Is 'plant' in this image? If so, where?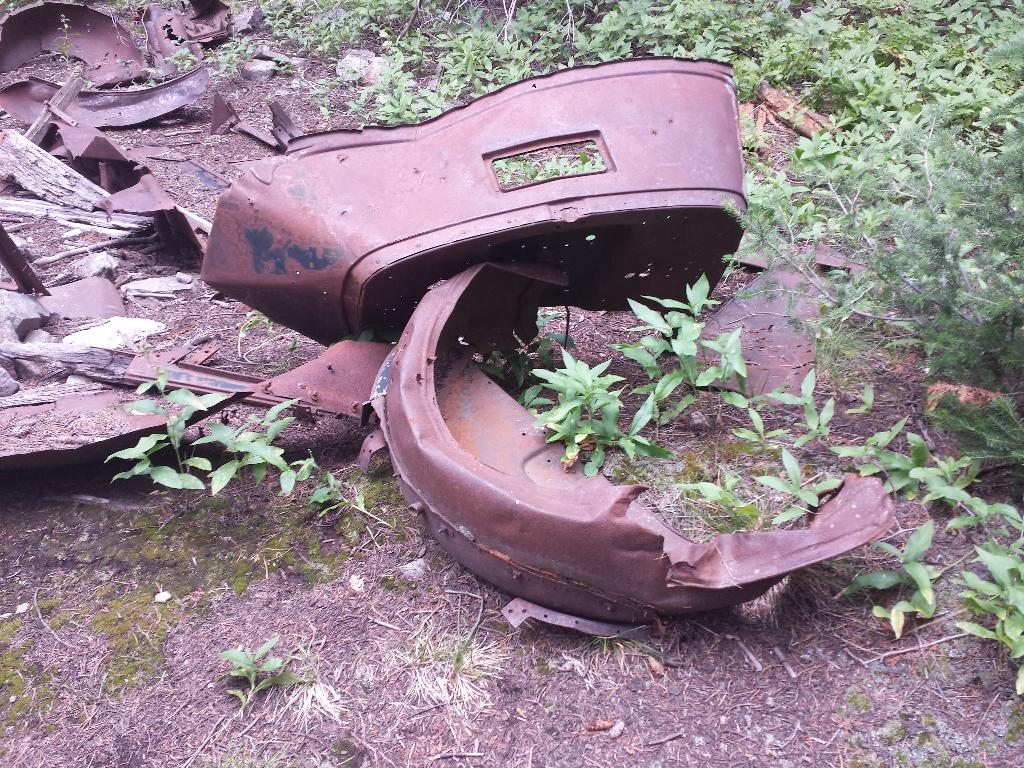
Yes, at x1=830 y1=424 x2=922 y2=481.
